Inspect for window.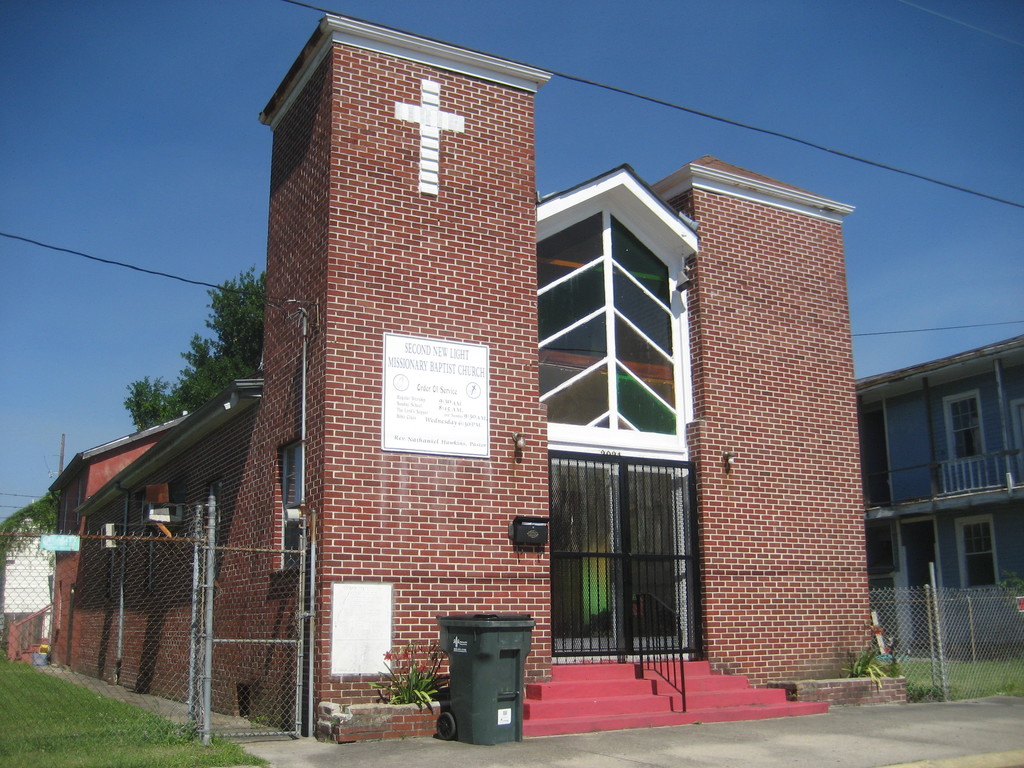
Inspection: l=949, t=405, r=980, b=462.
